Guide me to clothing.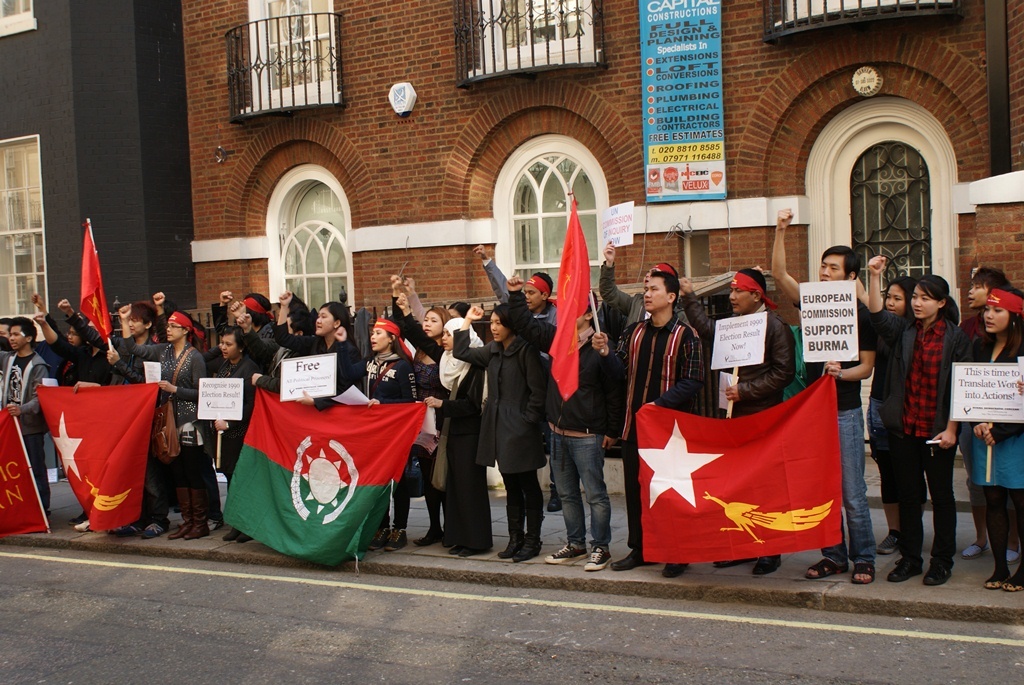
Guidance: 865/395/898/506.
